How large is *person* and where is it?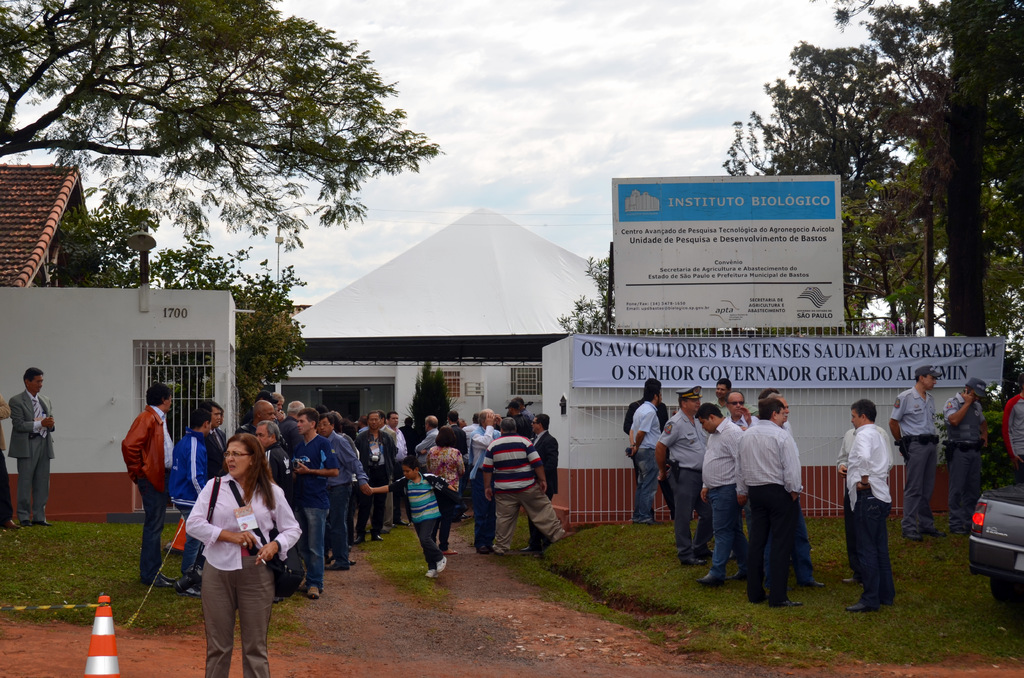
Bounding box: {"left": 317, "top": 414, "right": 372, "bottom": 570}.
